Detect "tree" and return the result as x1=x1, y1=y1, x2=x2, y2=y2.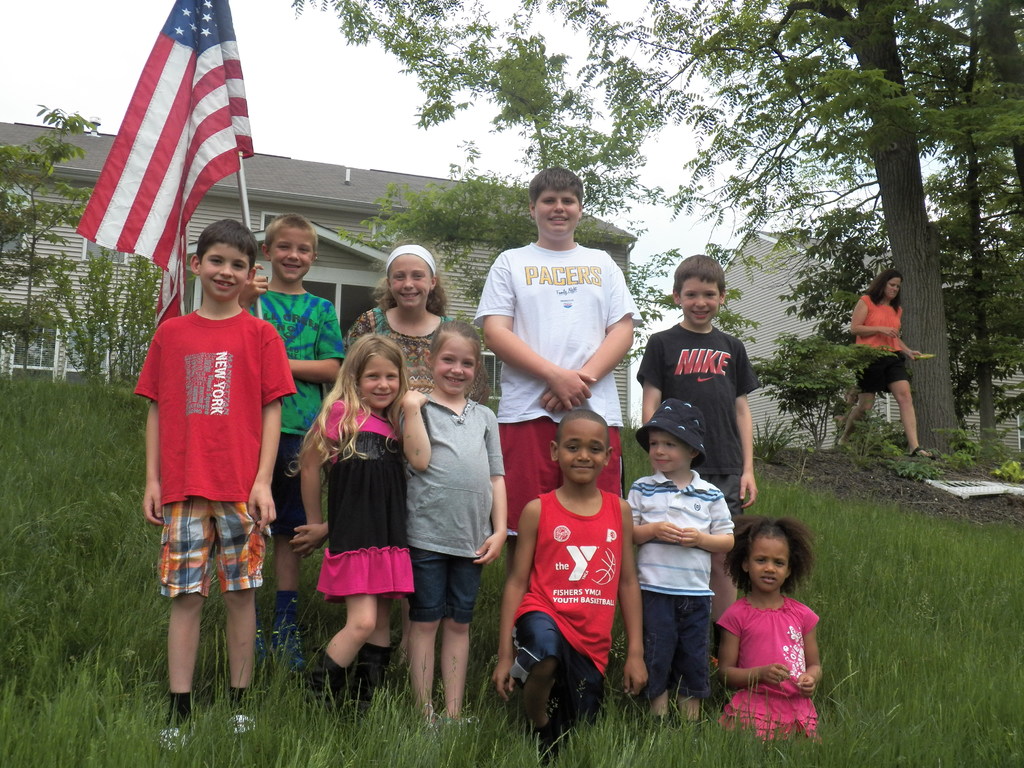
x1=0, y1=109, x2=100, y2=362.
